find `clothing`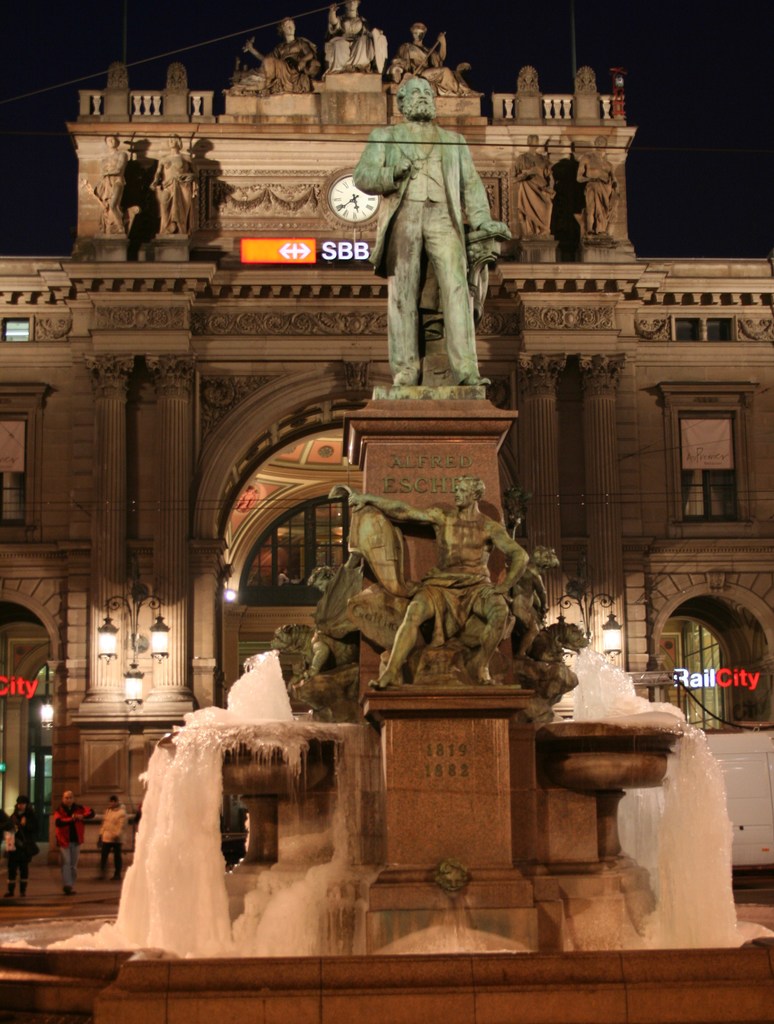
left=0, top=812, right=32, bottom=875
